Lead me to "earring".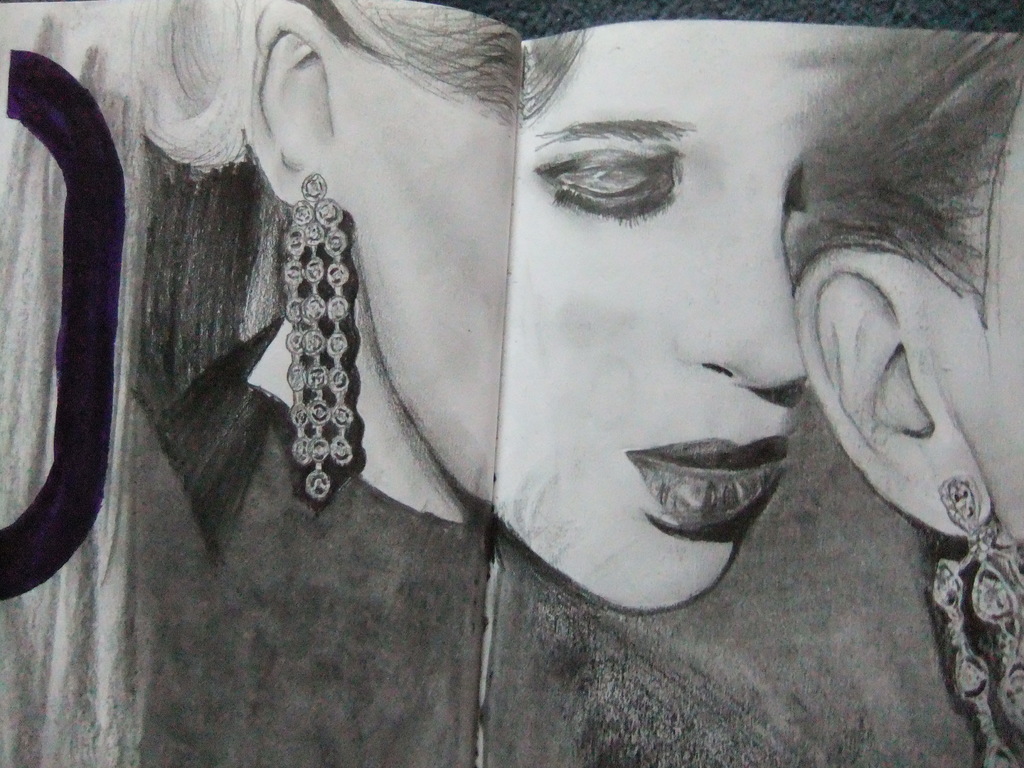
Lead to [925,474,1023,767].
